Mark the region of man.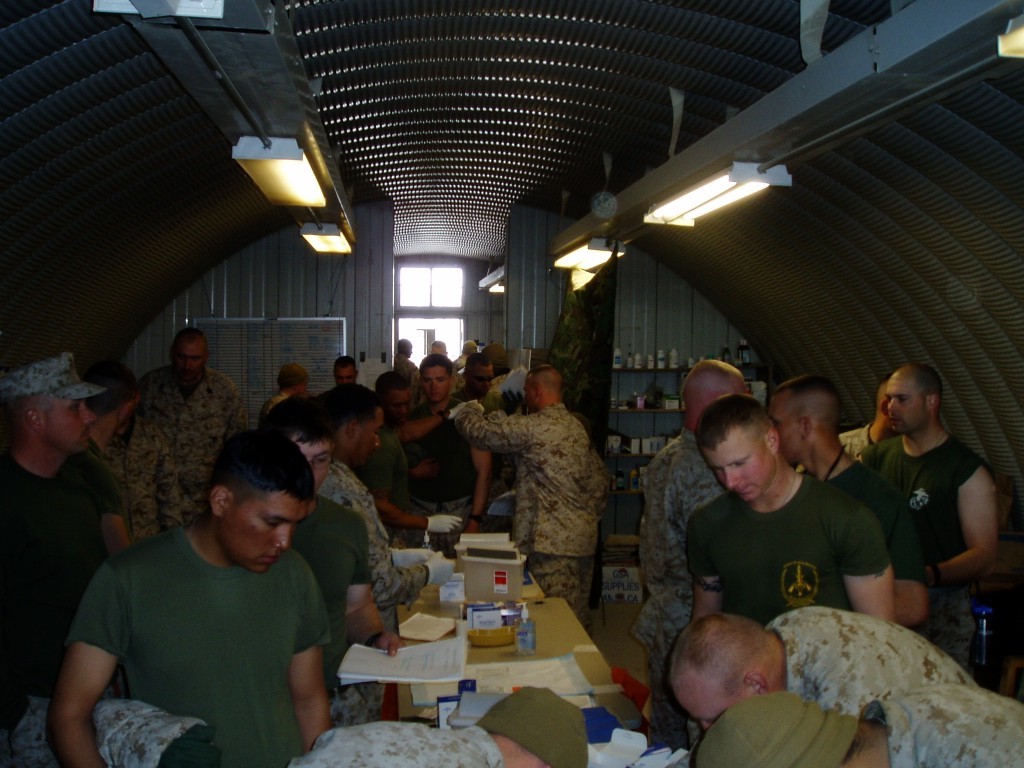
Region: <box>406,351,482,540</box>.
